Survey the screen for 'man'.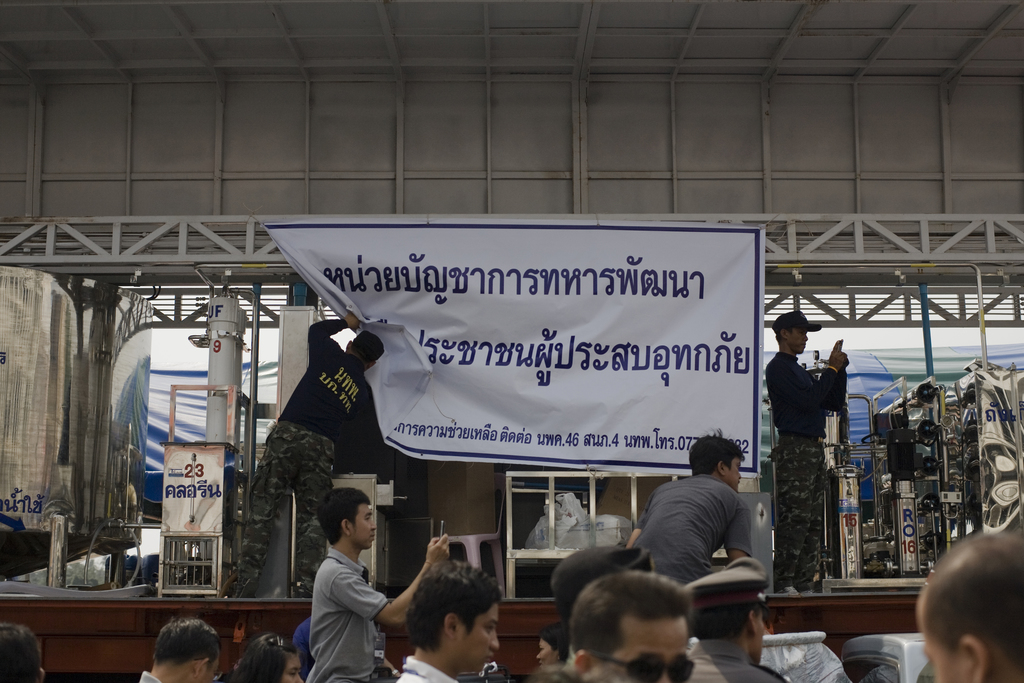
Survey found: x1=140, y1=614, x2=222, y2=682.
